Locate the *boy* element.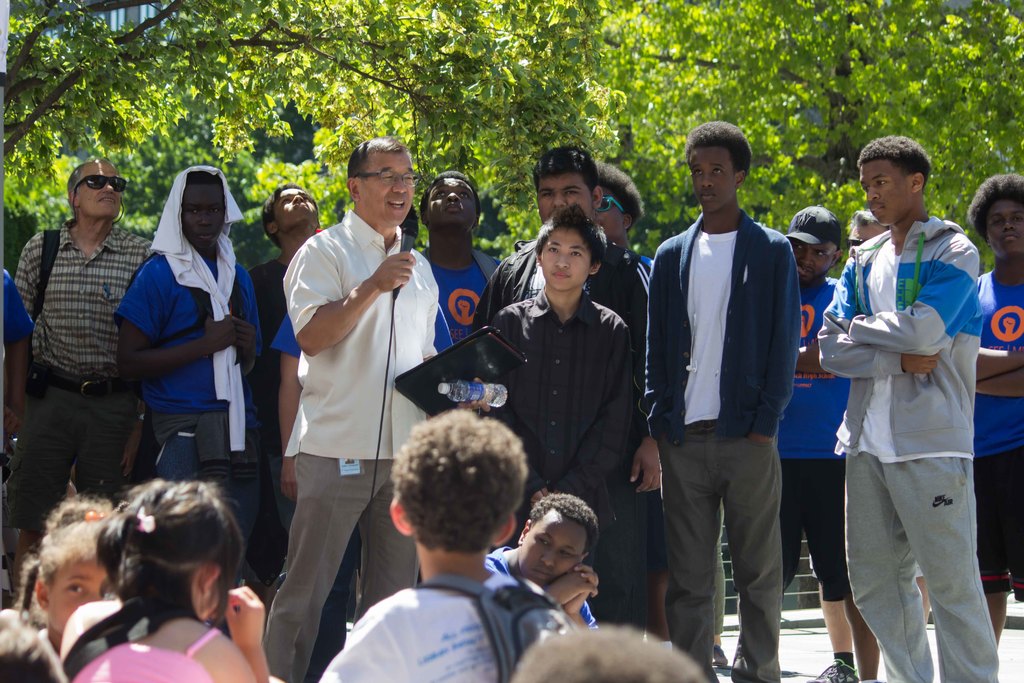
Element bbox: box(807, 160, 1005, 669).
